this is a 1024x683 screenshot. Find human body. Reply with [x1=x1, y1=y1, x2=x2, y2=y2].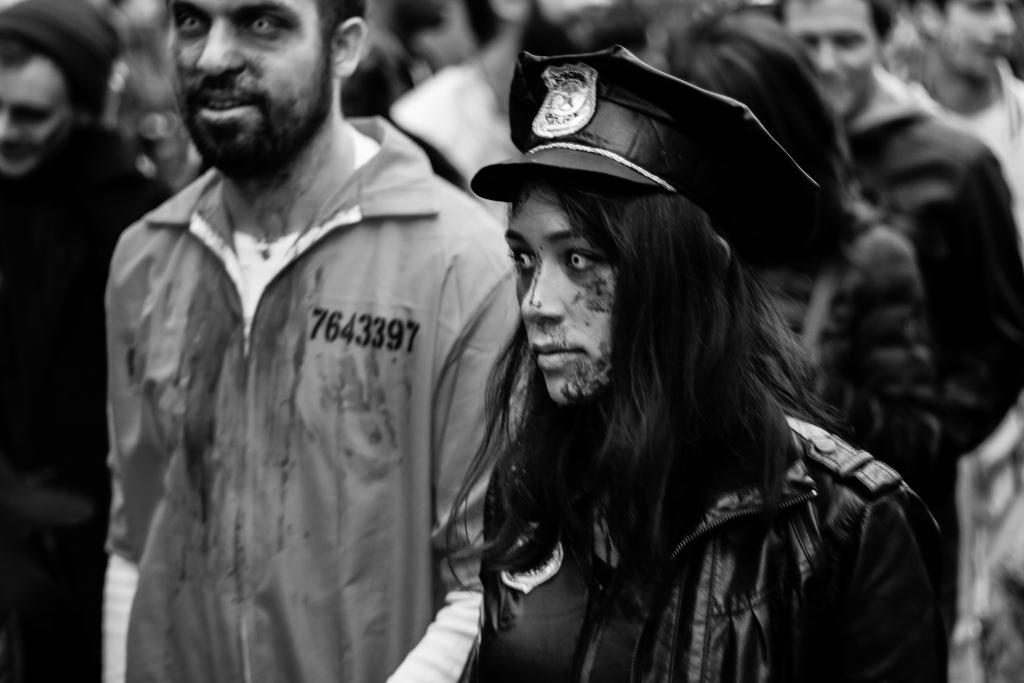
[x1=645, y1=0, x2=938, y2=500].
